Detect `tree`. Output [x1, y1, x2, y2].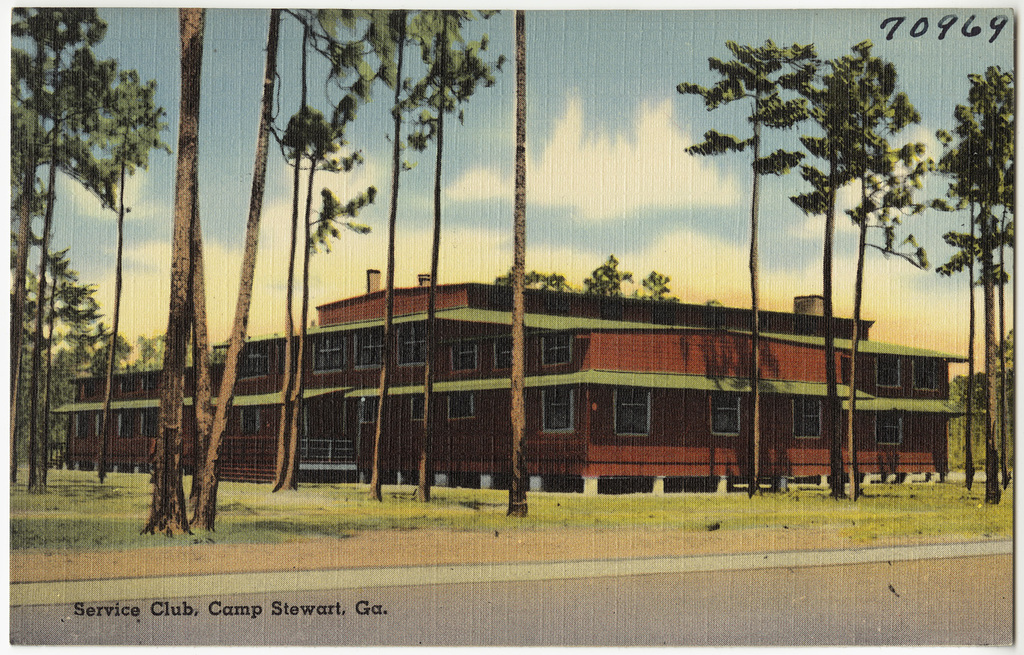
[399, 9, 504, 511].
